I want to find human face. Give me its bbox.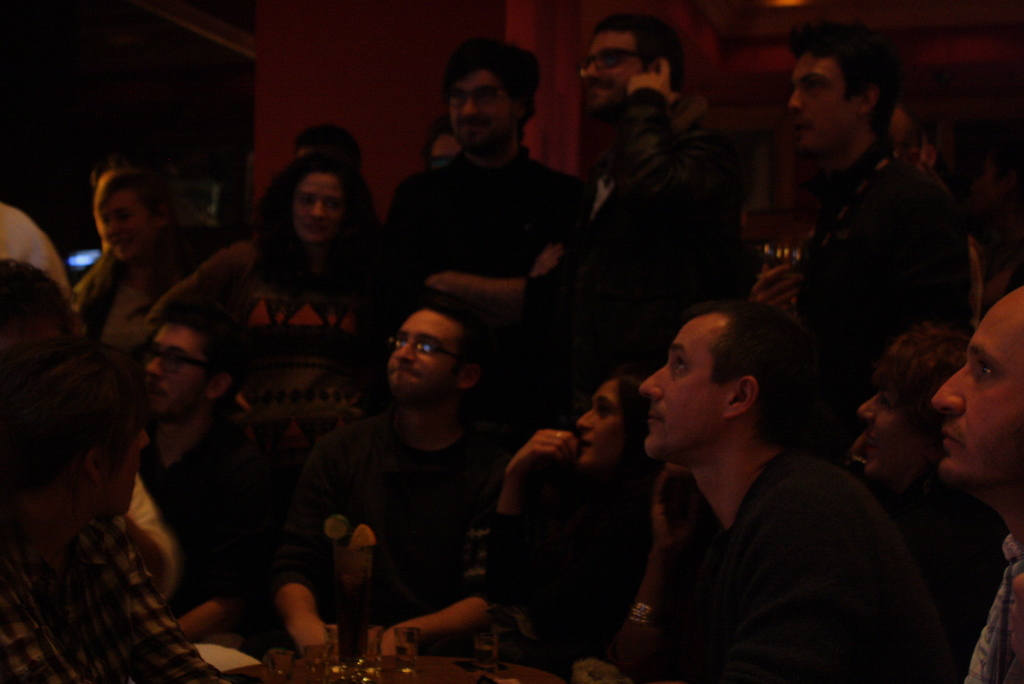
(388,310,459,405).
